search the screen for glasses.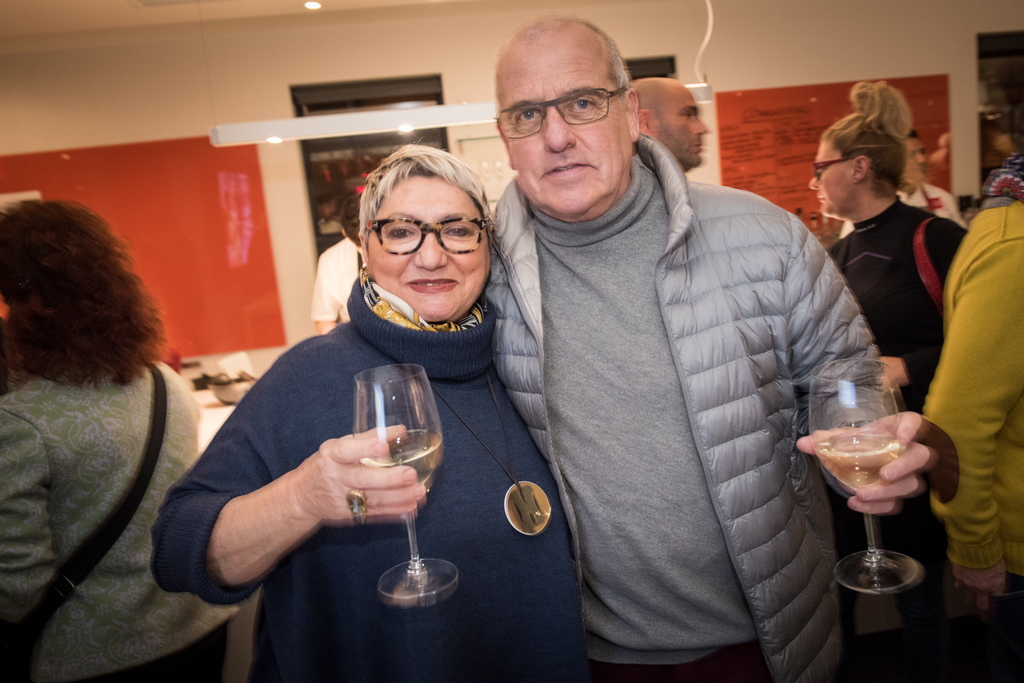
Found at 813, 159, 855, 182.
